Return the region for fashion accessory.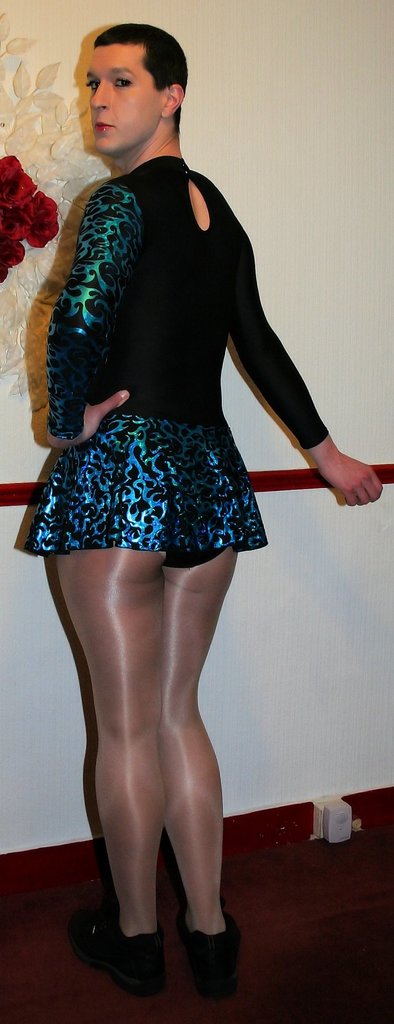
bbox(181, 899, 246, 998).
